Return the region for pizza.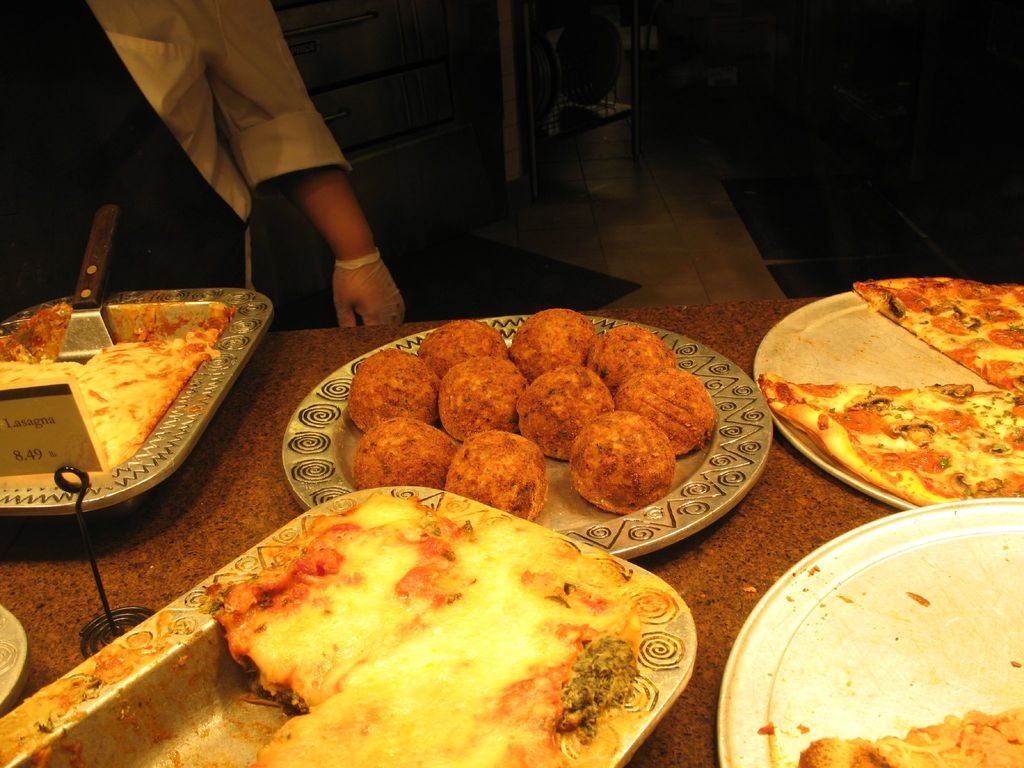
BBox(792, 694, 1023, 766).
